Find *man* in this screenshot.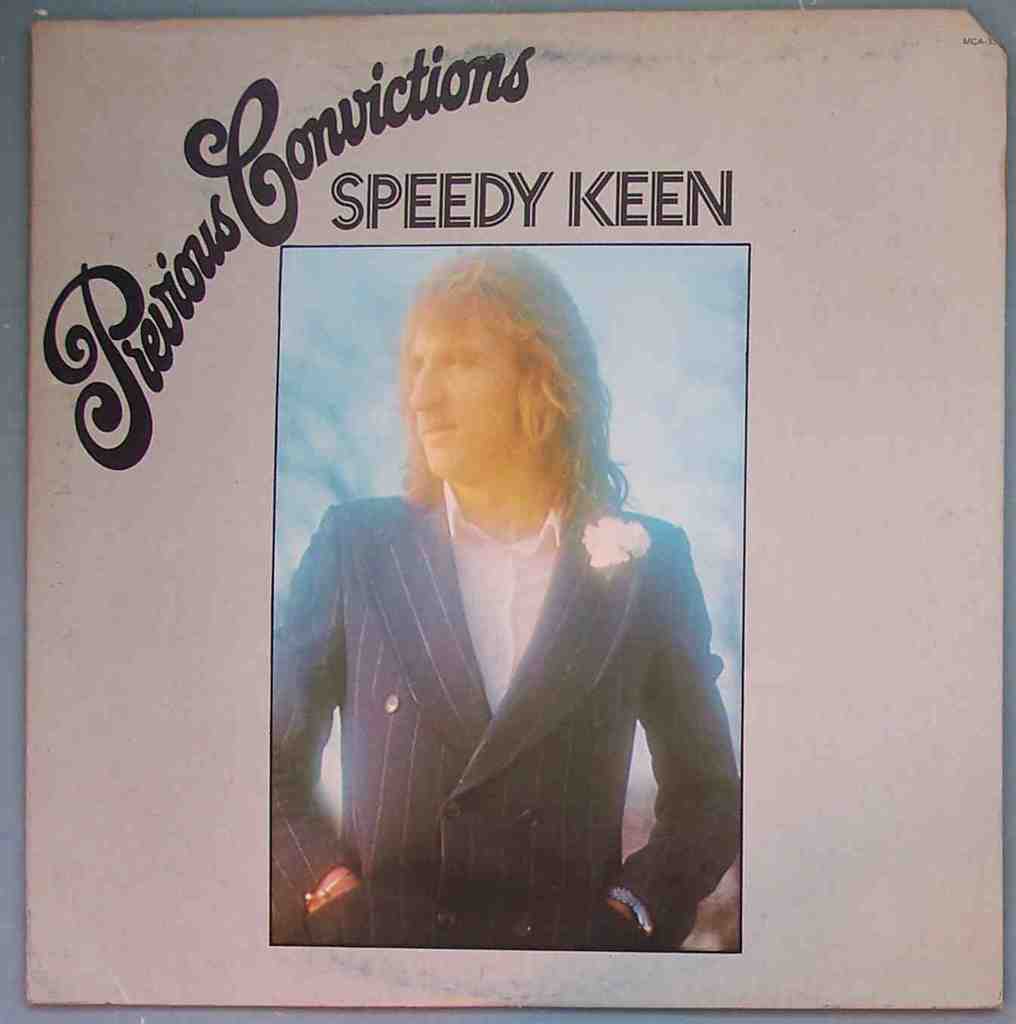
The bounding box for *man* is <region>273, 264, 746, 957</region>.
